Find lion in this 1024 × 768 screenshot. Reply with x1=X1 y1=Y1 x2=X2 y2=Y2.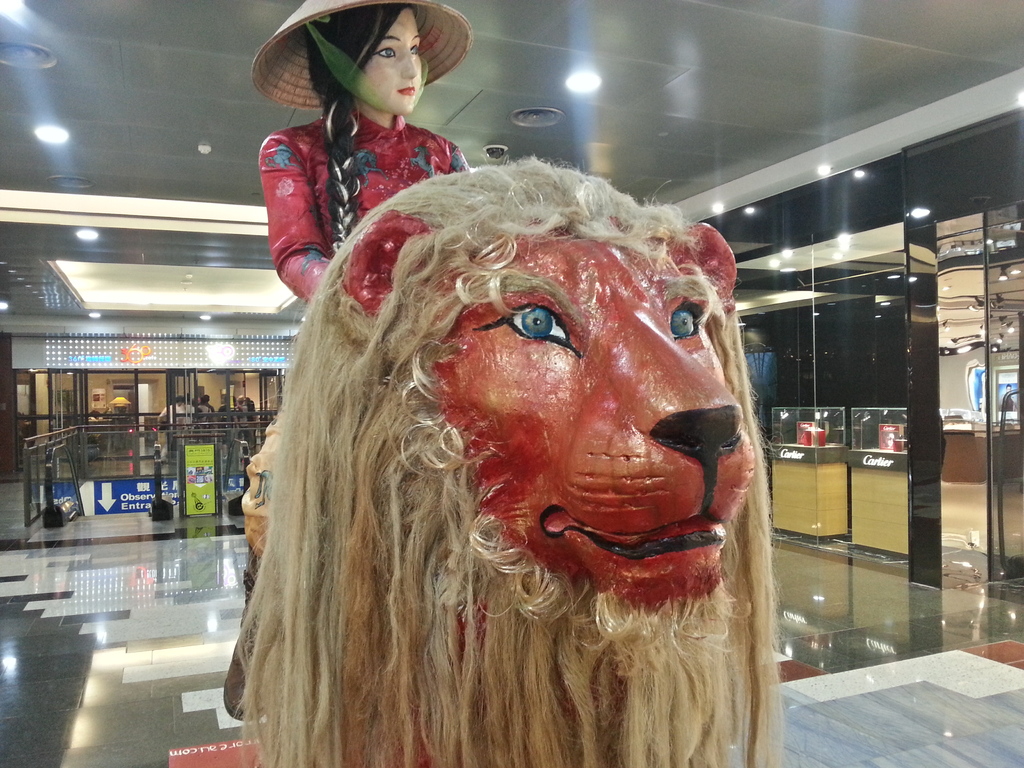
x1=223 y1=154 x2=790 y2=767.
